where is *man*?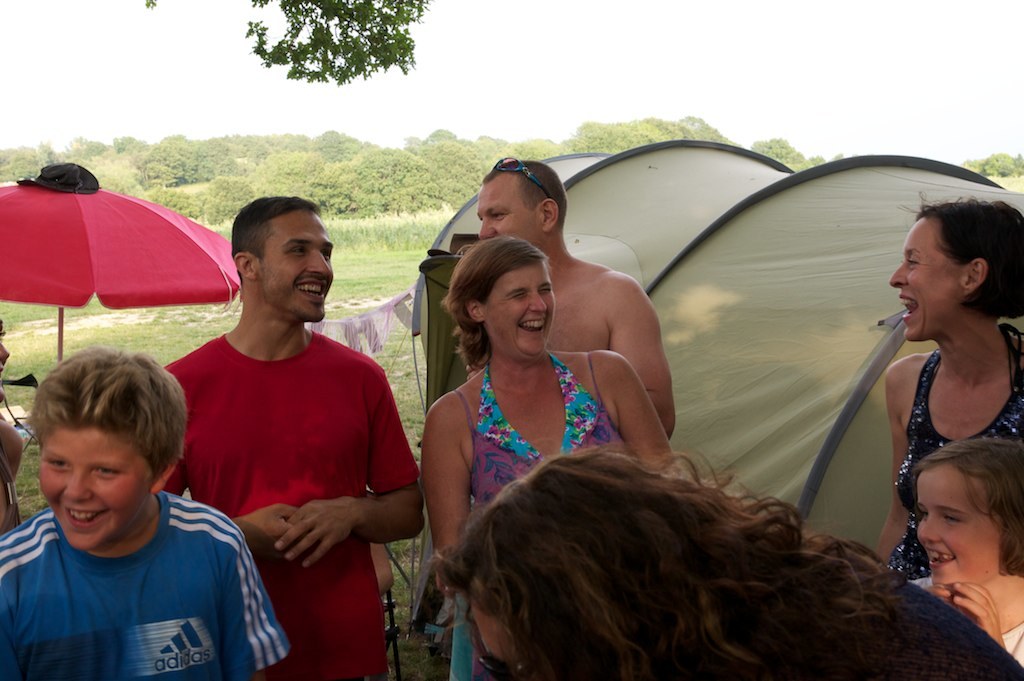
box=[468, 150, 675, 438].
